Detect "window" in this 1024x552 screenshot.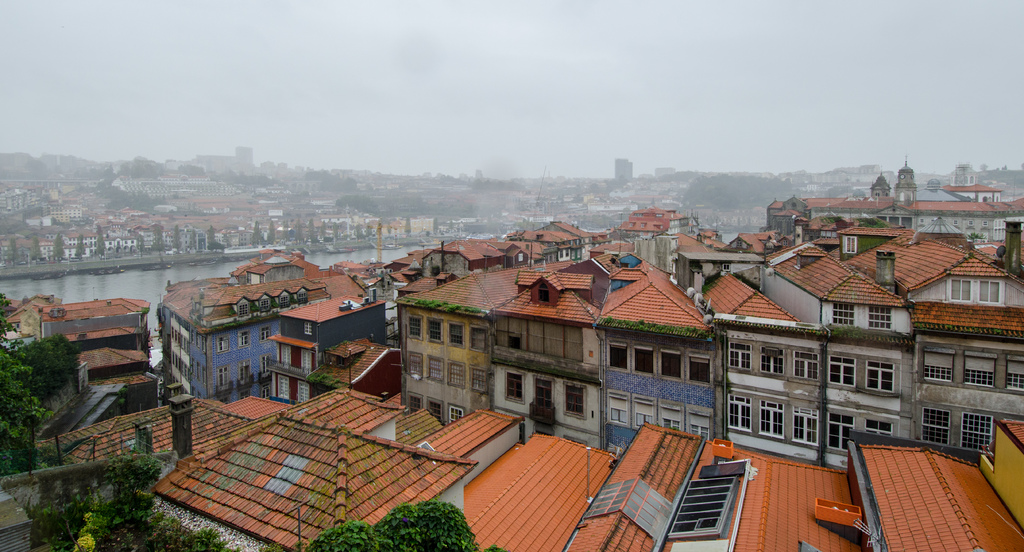
Detection: 833,302,855,329.
